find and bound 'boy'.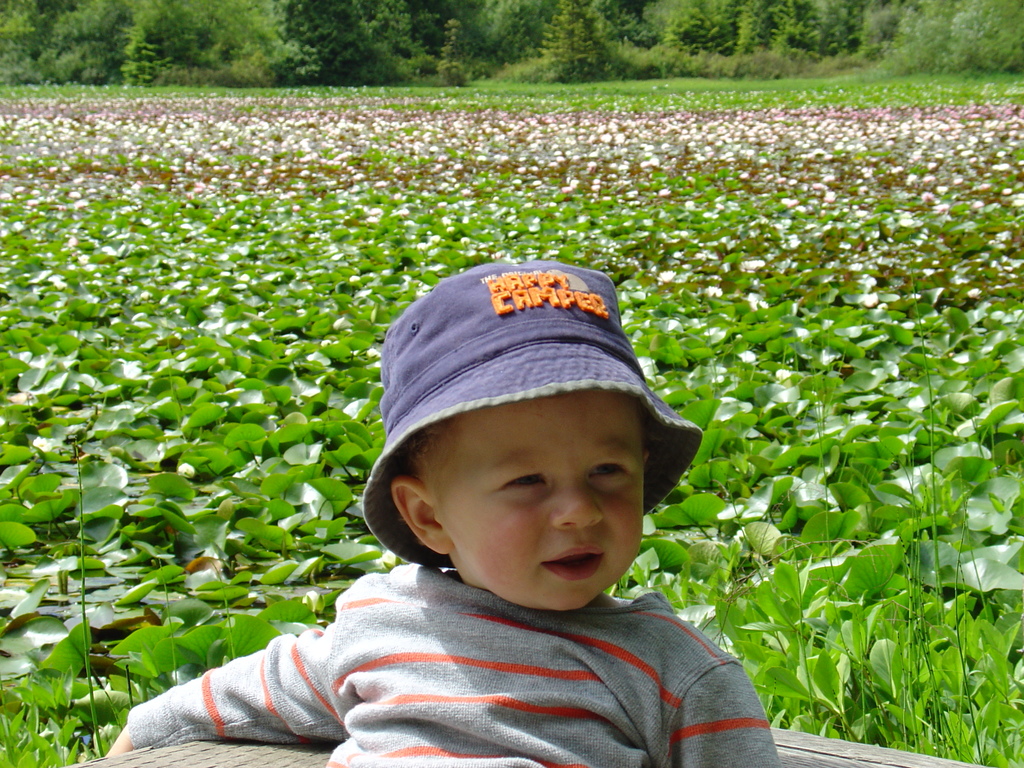
Bound: 100, 255, 783, 767.
